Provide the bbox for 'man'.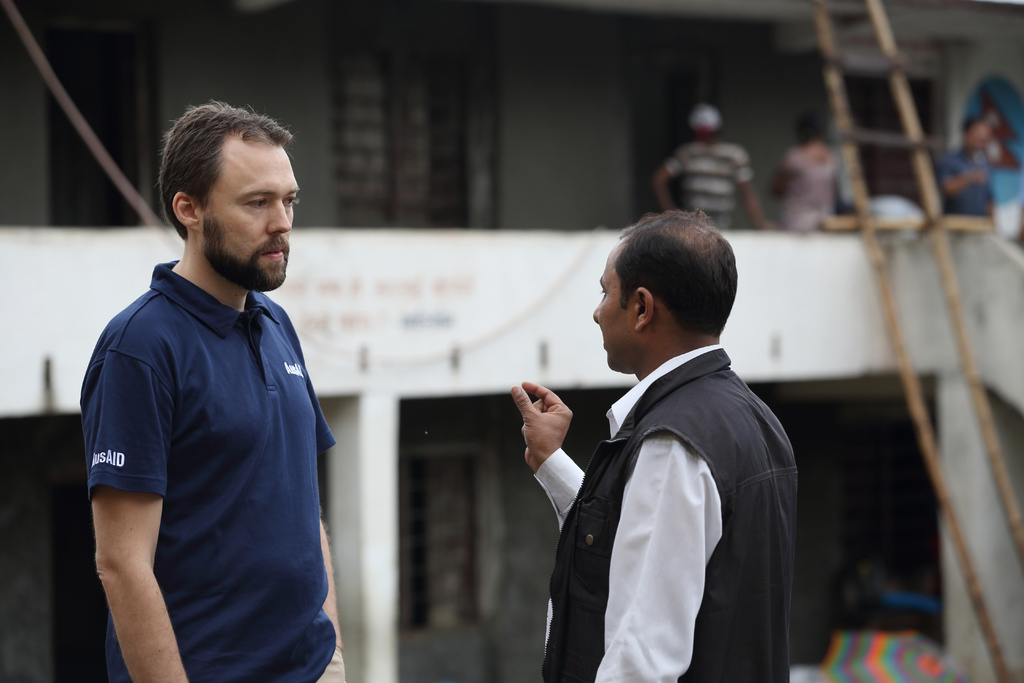
506, 210, 806, 682.
